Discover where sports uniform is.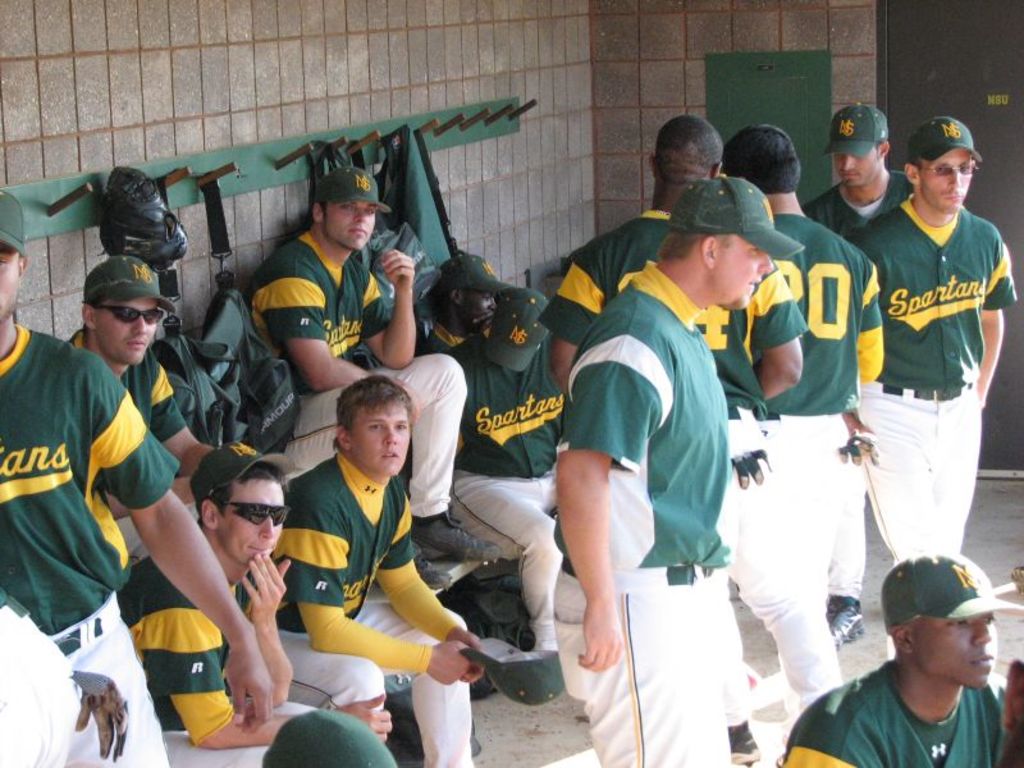
Discovered at bbox=(777, 556, 1015, 767).
